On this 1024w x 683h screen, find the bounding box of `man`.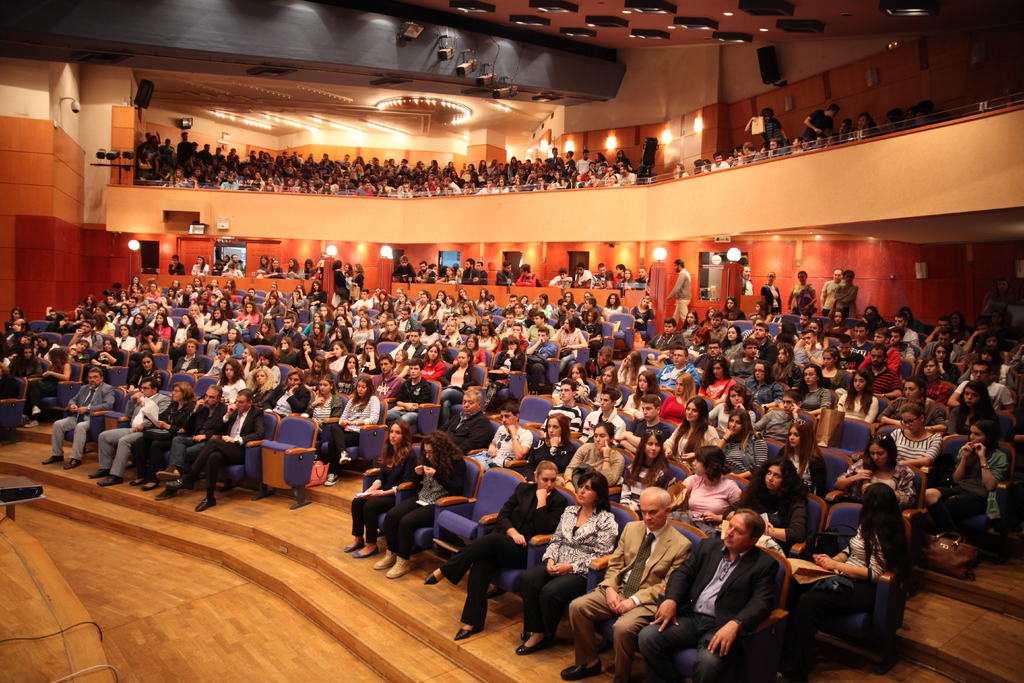
Bounding box: 639 322 682 363.
